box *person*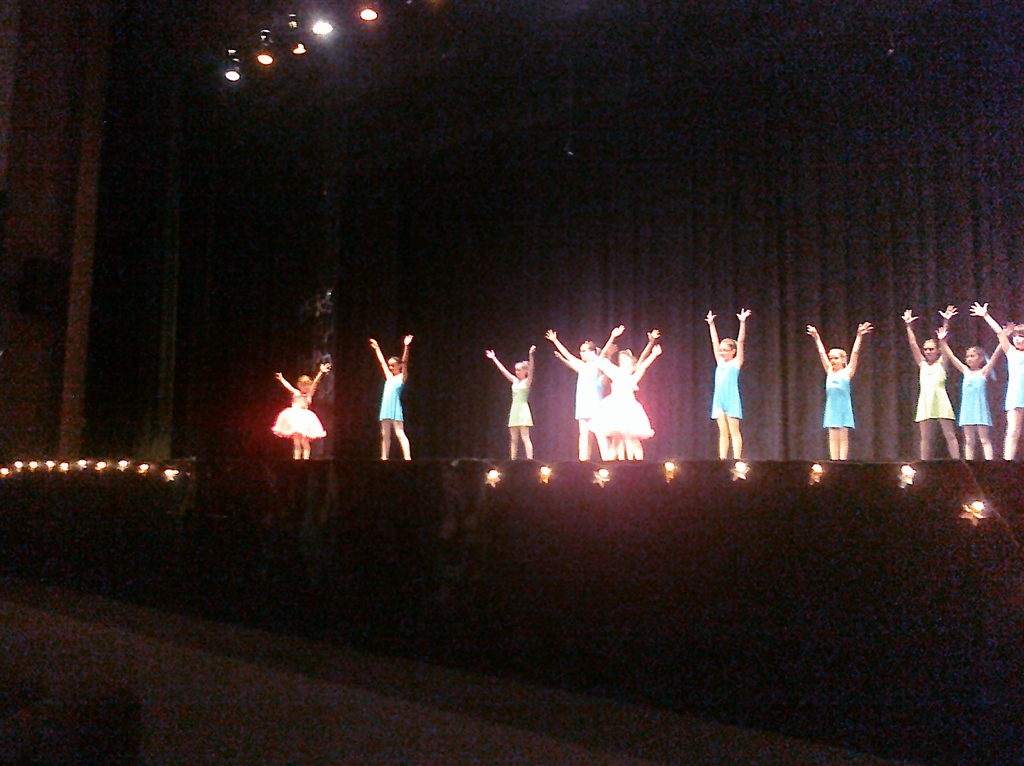
locate(270, 362, 329, 457)
